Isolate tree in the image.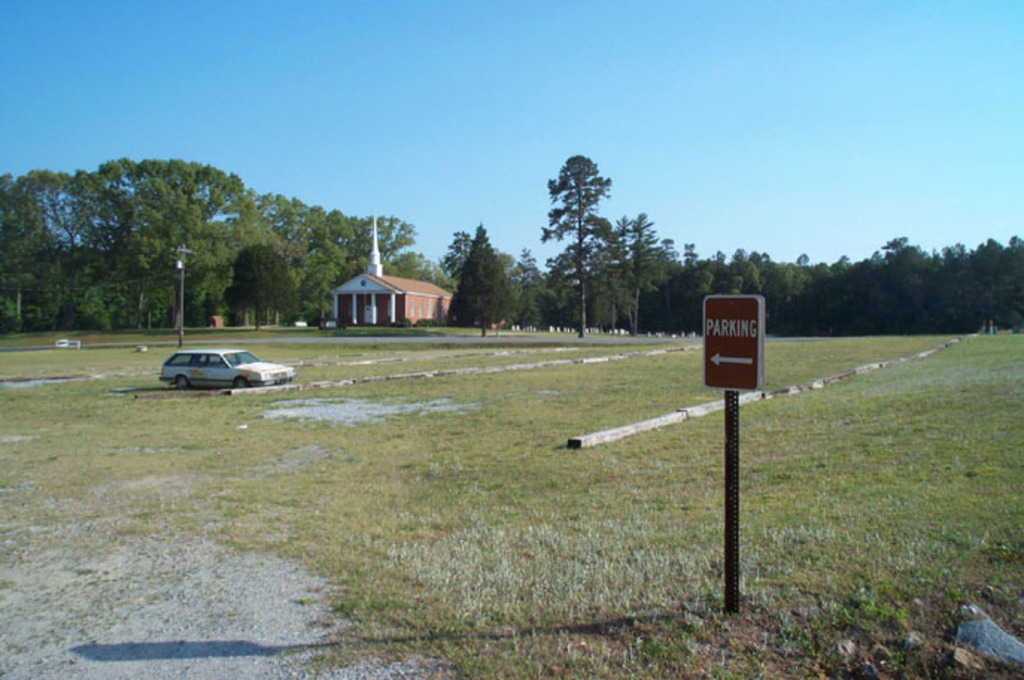
Isolated region: bbox=(447, 222, 514, 334).
